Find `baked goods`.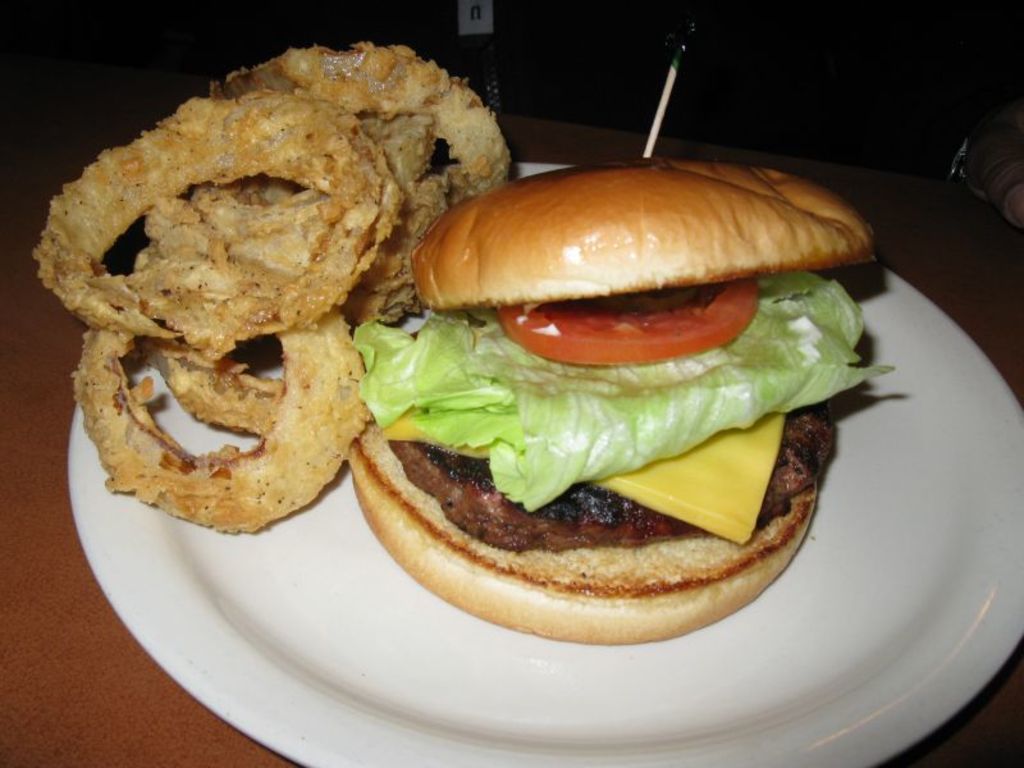
detection(342, 151, 873, 643).
